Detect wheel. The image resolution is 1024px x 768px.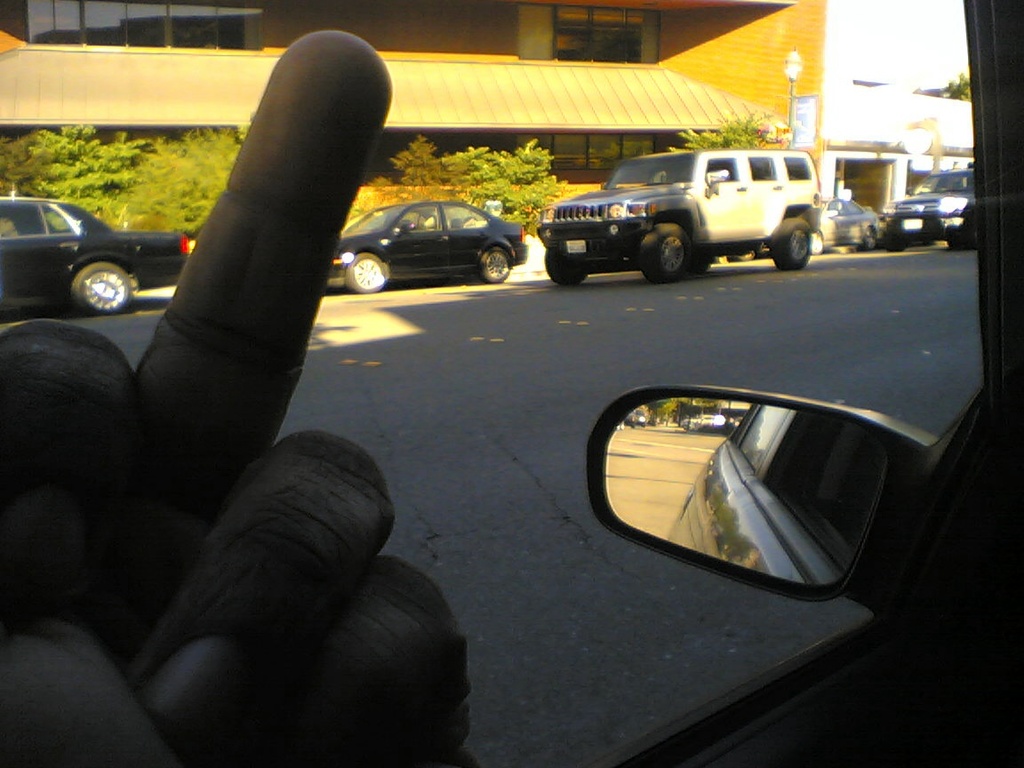
x1=772 y1=212 x2=812 y2=268.
